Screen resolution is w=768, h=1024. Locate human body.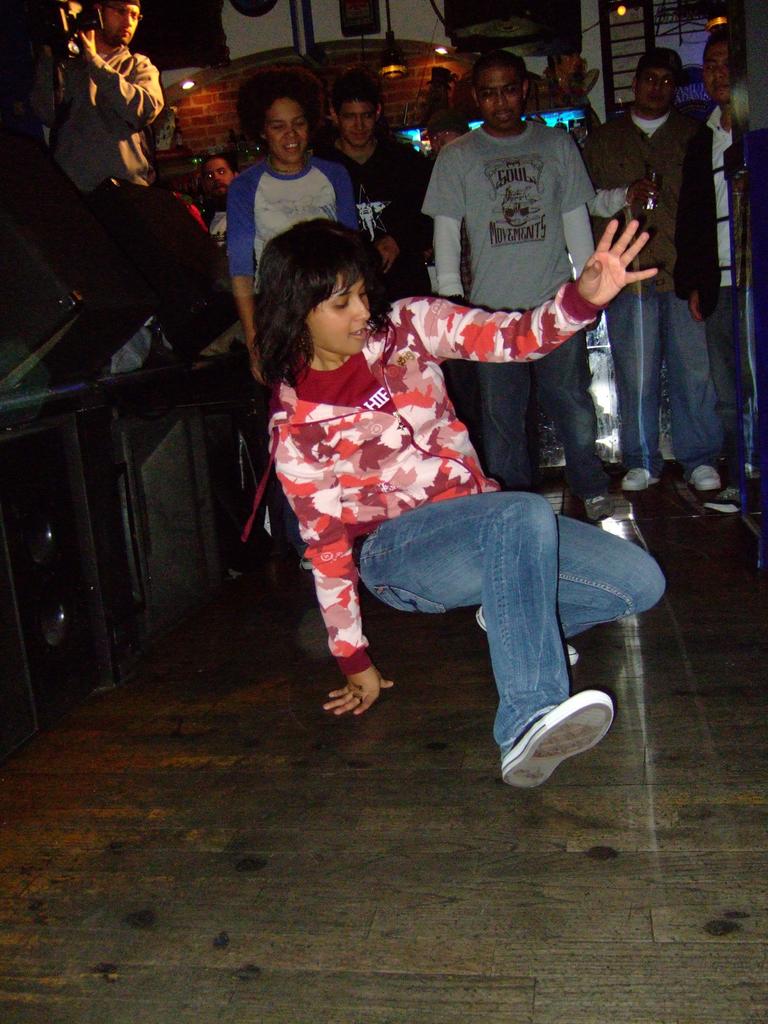
locate(184, 150, 248, 253).
